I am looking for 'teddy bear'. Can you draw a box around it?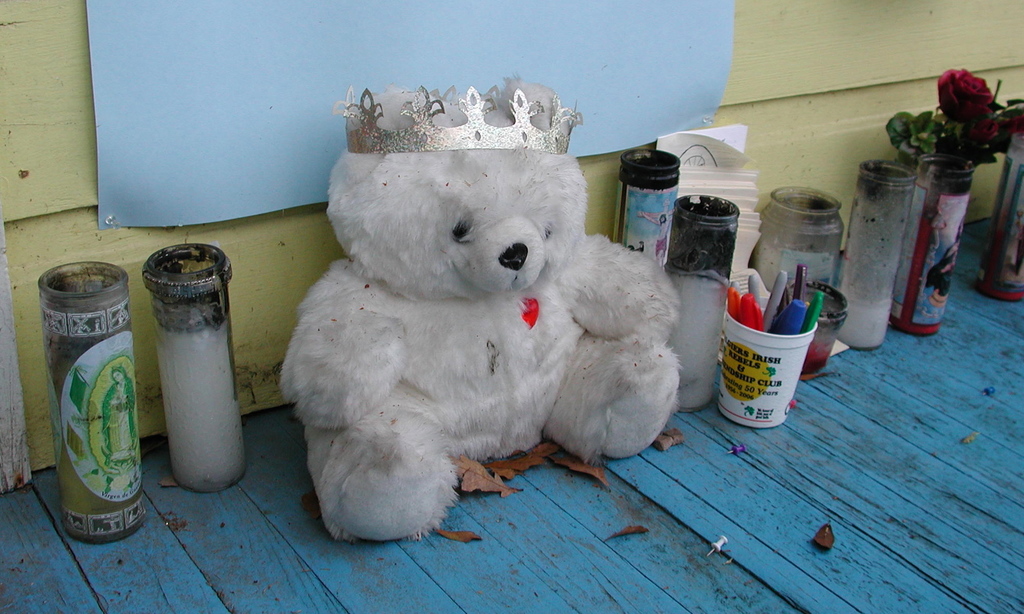
Sure, the bounding box is BBox(274, 81, 674, 551).
